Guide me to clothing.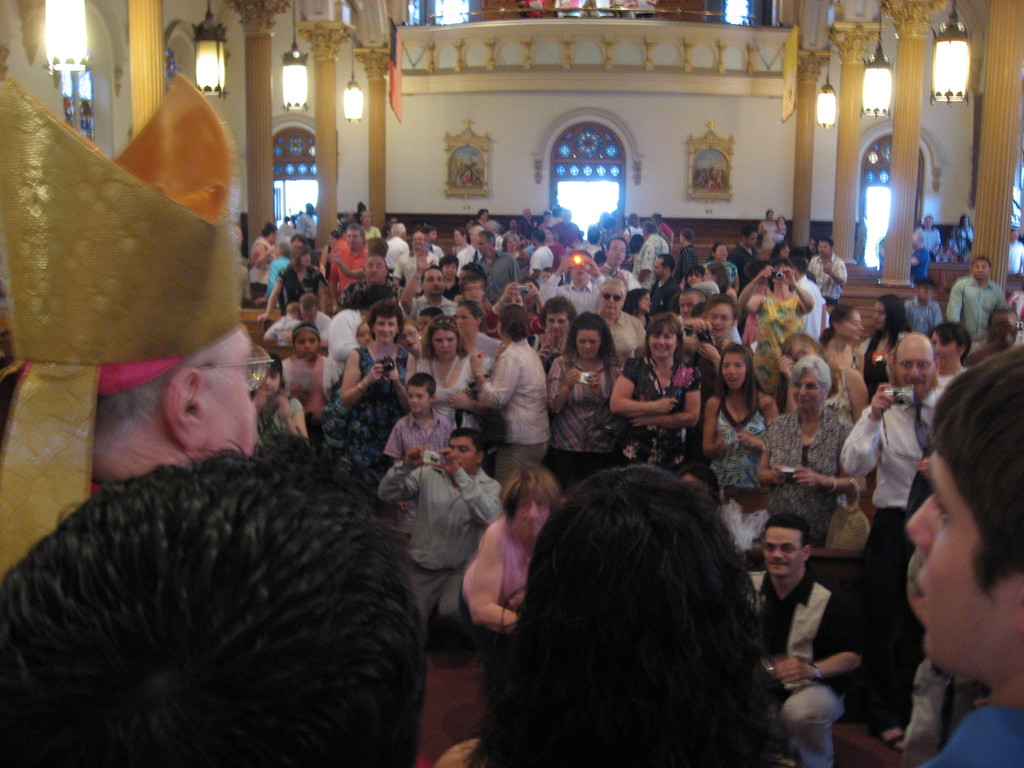
Guidance: [x1=479, y1=324, x2=557, y2=470].
